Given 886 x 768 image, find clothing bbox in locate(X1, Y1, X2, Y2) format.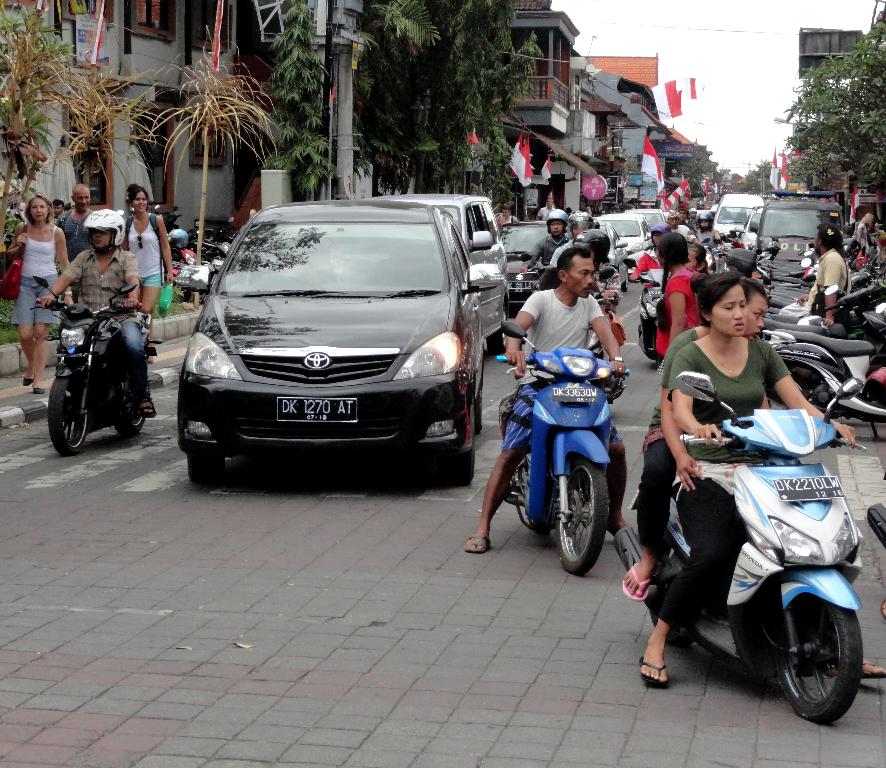
locate(660, 270, 708, 362).
